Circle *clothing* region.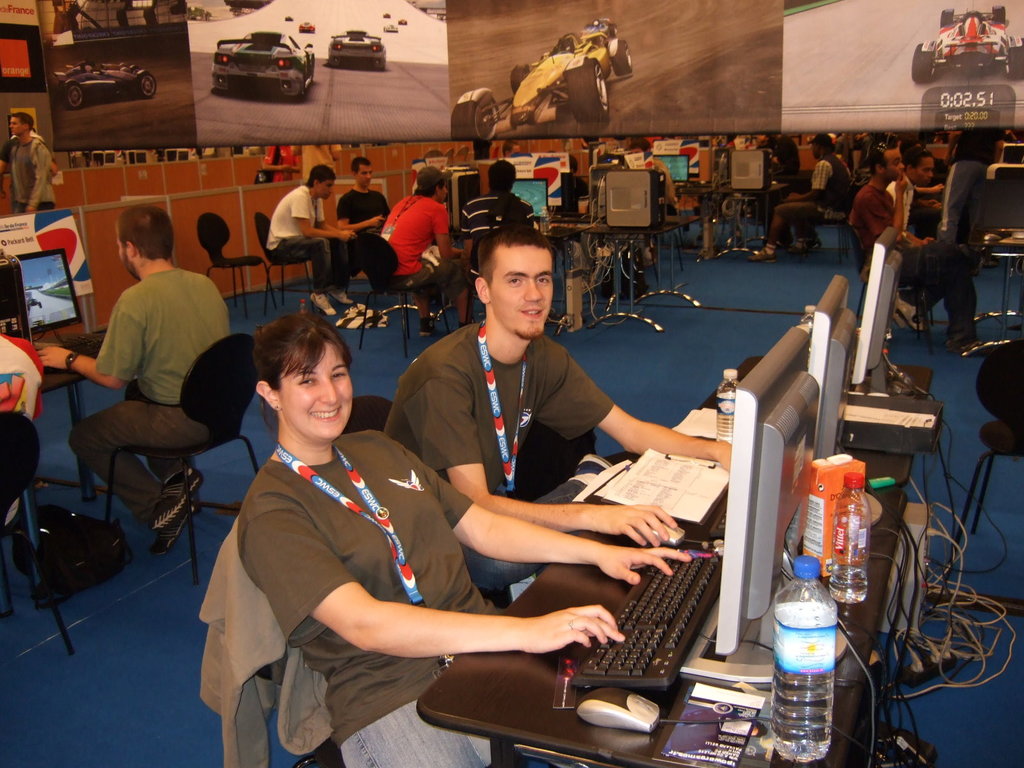
Region: 374, 173, 451, 288.
